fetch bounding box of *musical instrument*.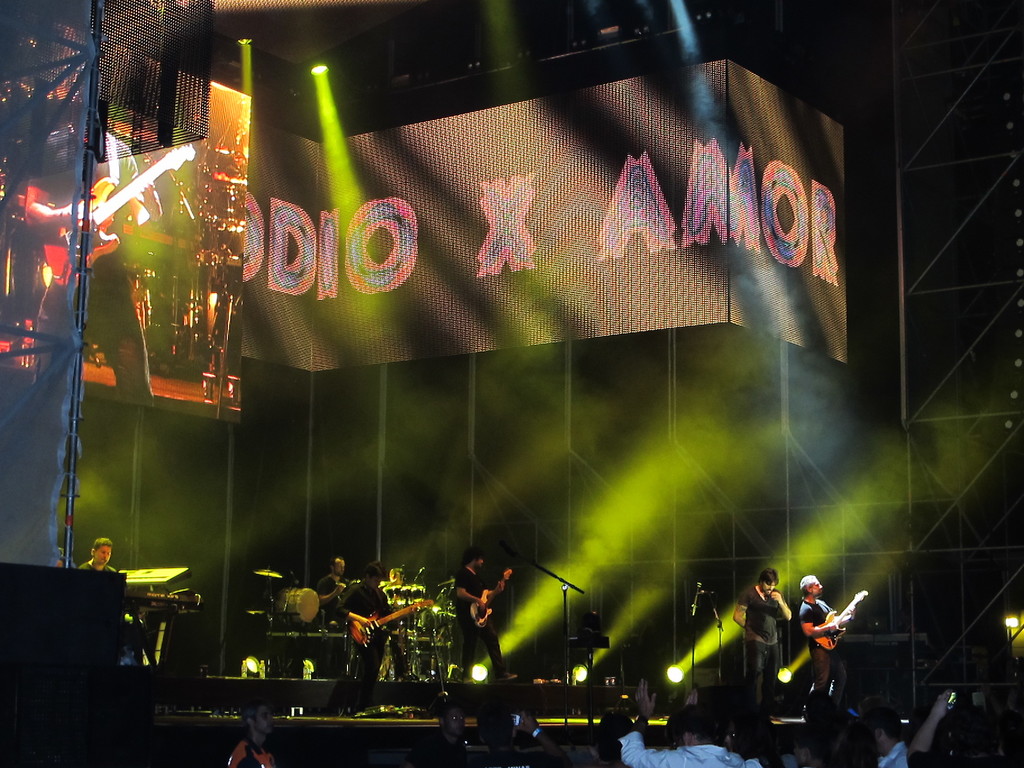
Bbox: (left=467, top=566, right=520, bottom=635).
